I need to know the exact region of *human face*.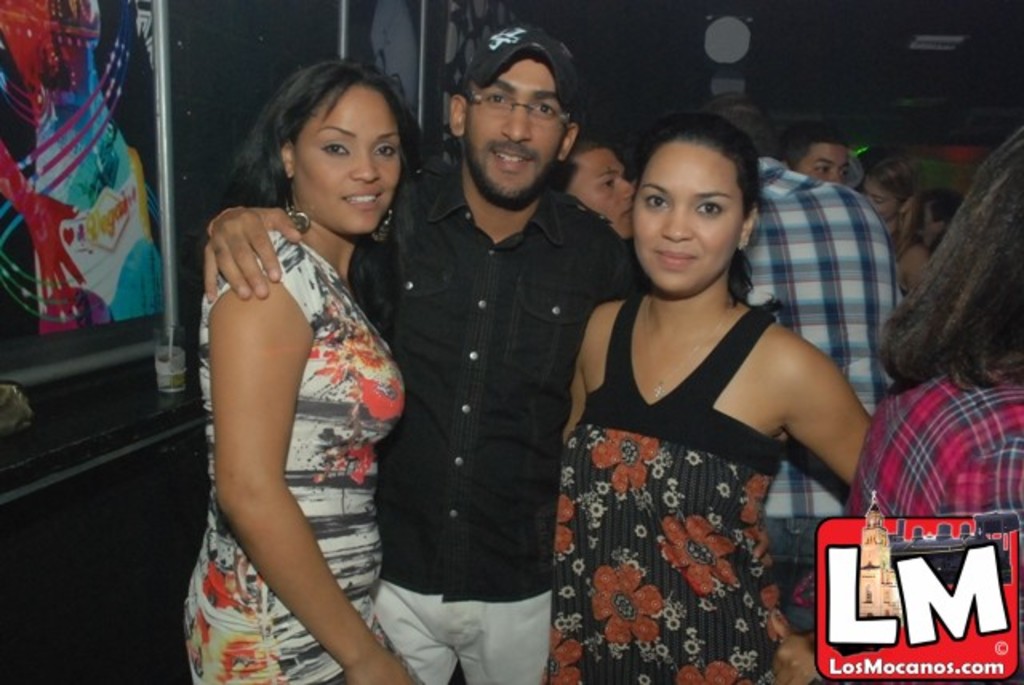
Region: l=629, t=136, r=749, b=290.
